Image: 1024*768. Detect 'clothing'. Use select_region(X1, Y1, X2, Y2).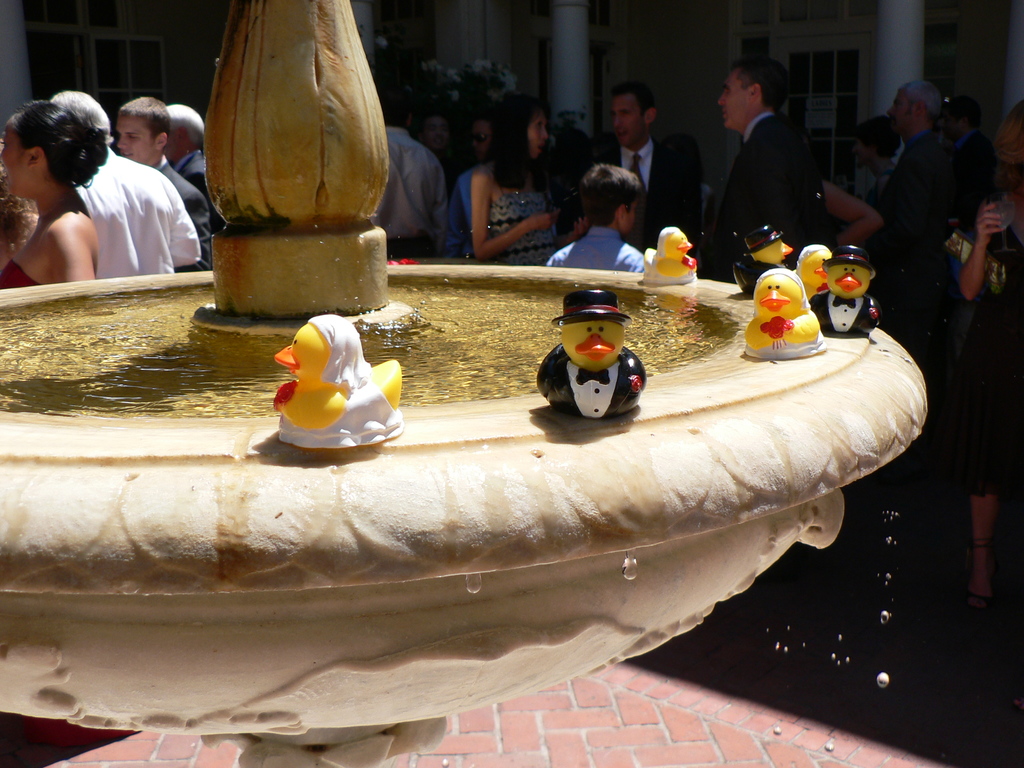
select_region(484, 158, 554, 266).
